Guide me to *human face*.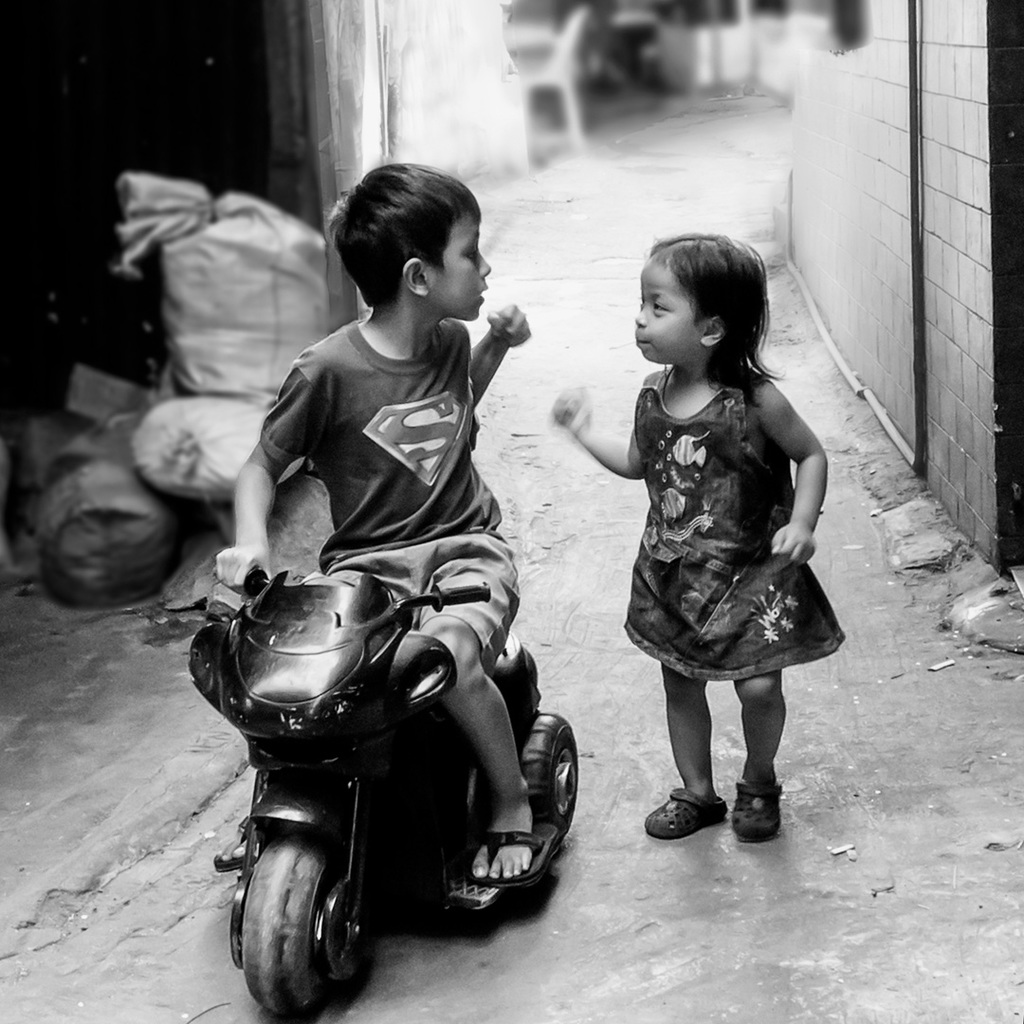
Guidance: [left=635, top=249, right=706, bottom=362].
